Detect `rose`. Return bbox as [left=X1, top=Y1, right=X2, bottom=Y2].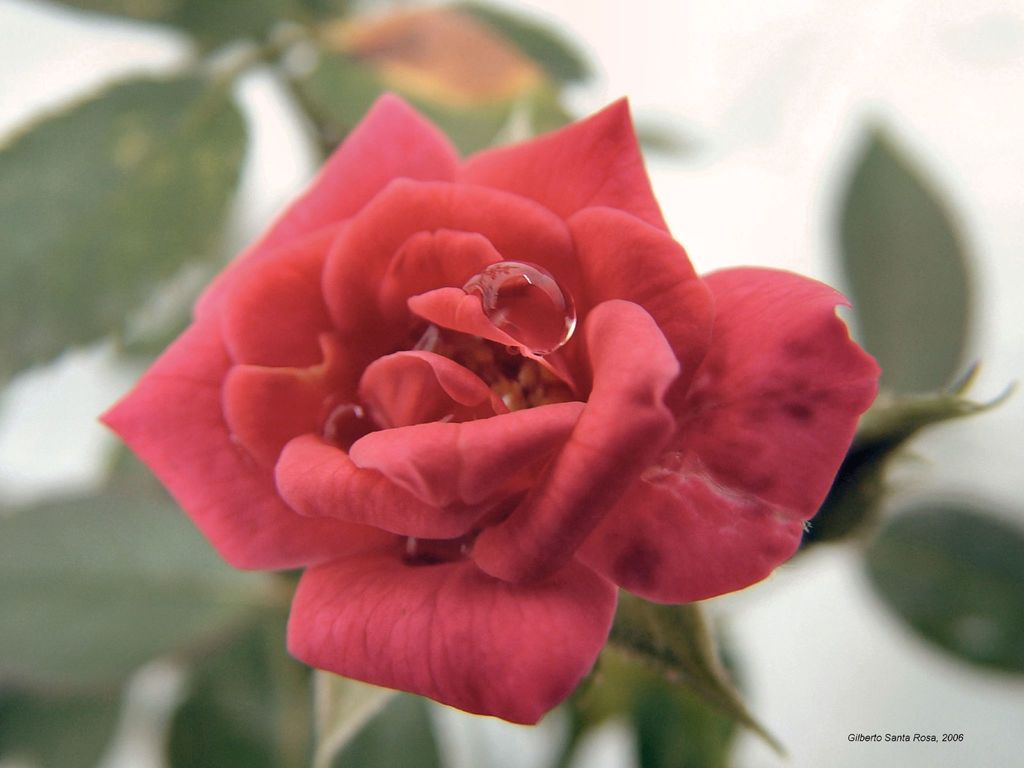
[left=92, top=91, right=882, bottom=733].
